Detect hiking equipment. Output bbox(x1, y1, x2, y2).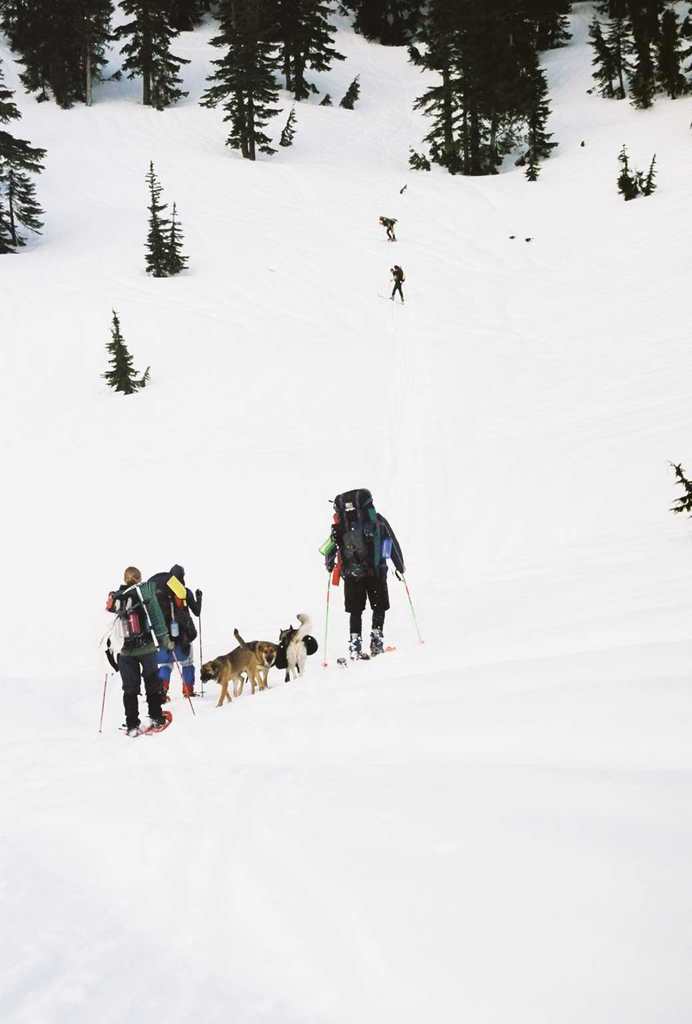
bbox(323, 560, 339, 669).
